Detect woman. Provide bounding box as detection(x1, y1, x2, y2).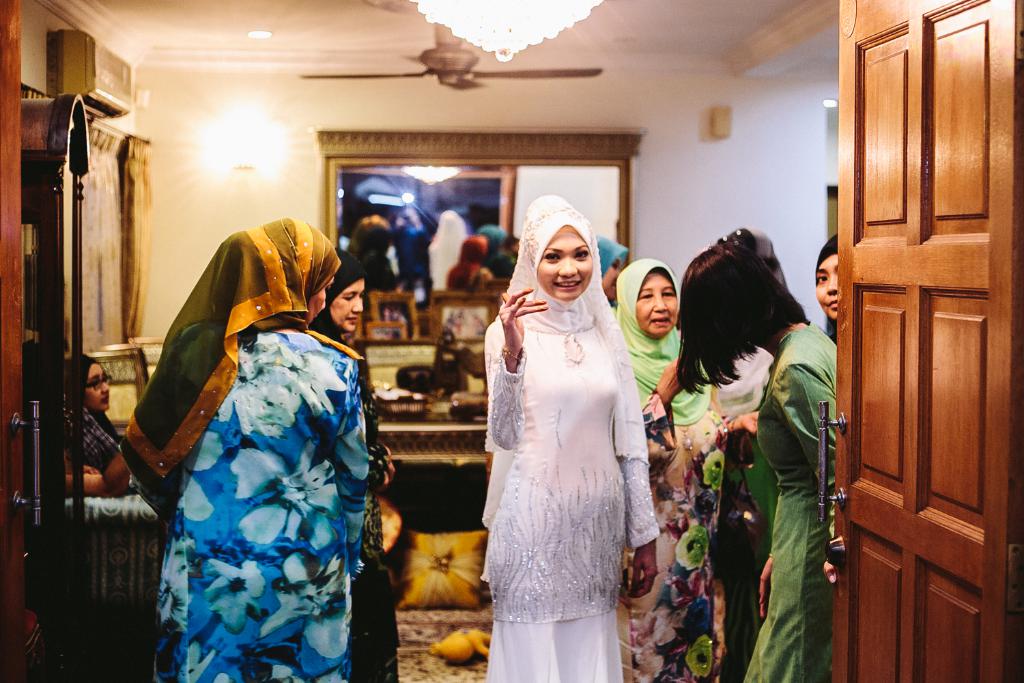
detection(671, 242, 836, 682).
